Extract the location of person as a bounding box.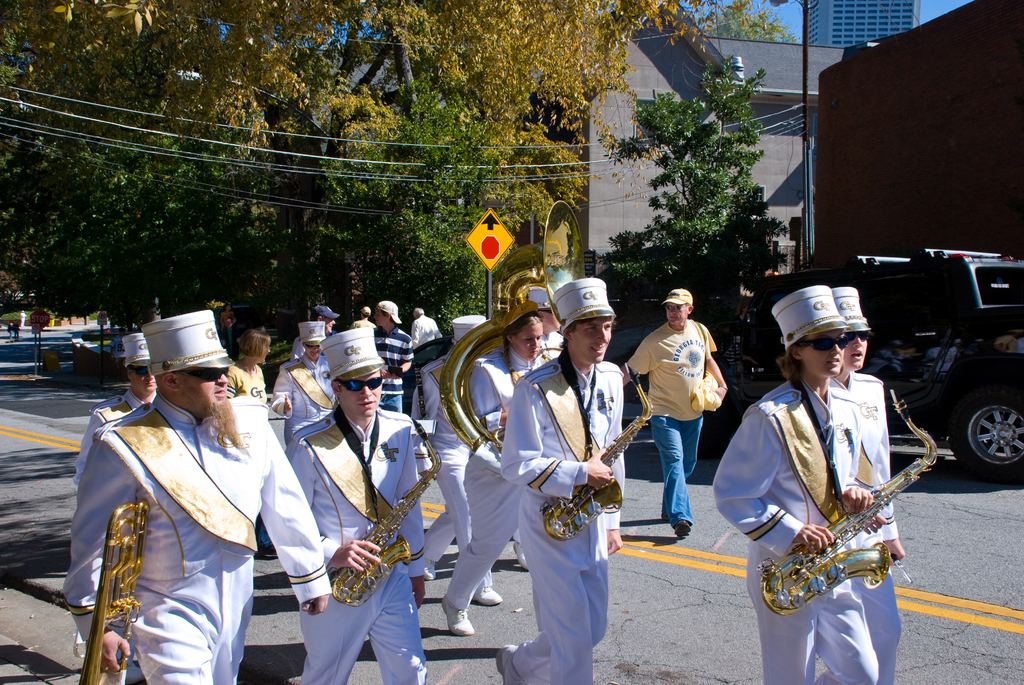
crop(495, 277, 621, 684).
